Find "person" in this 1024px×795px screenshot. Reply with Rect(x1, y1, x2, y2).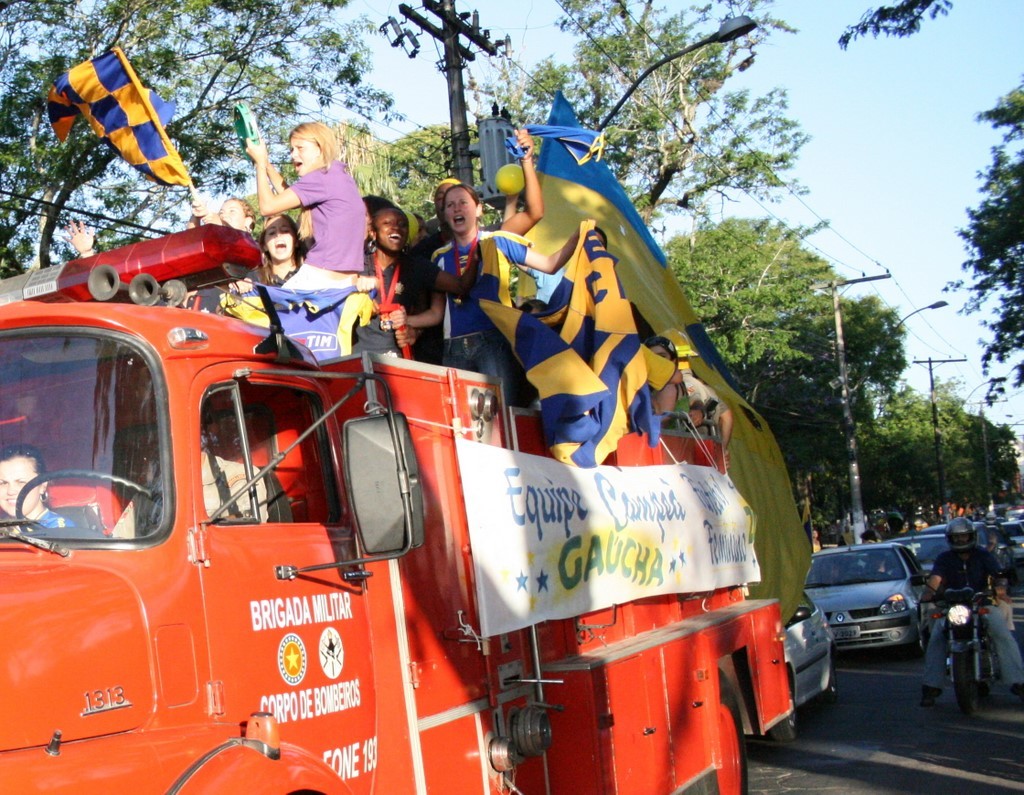
Rect(358, 207, 482, 353).
